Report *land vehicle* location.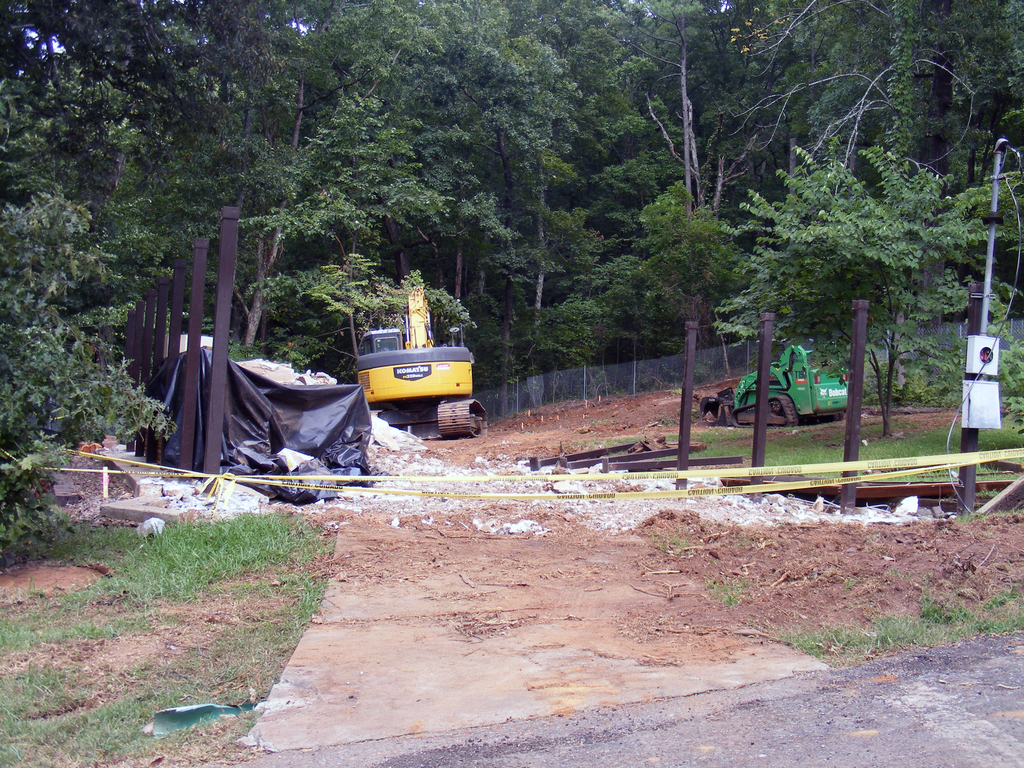
Report: (x1=373, y1=342, x2=485, y2=447).
